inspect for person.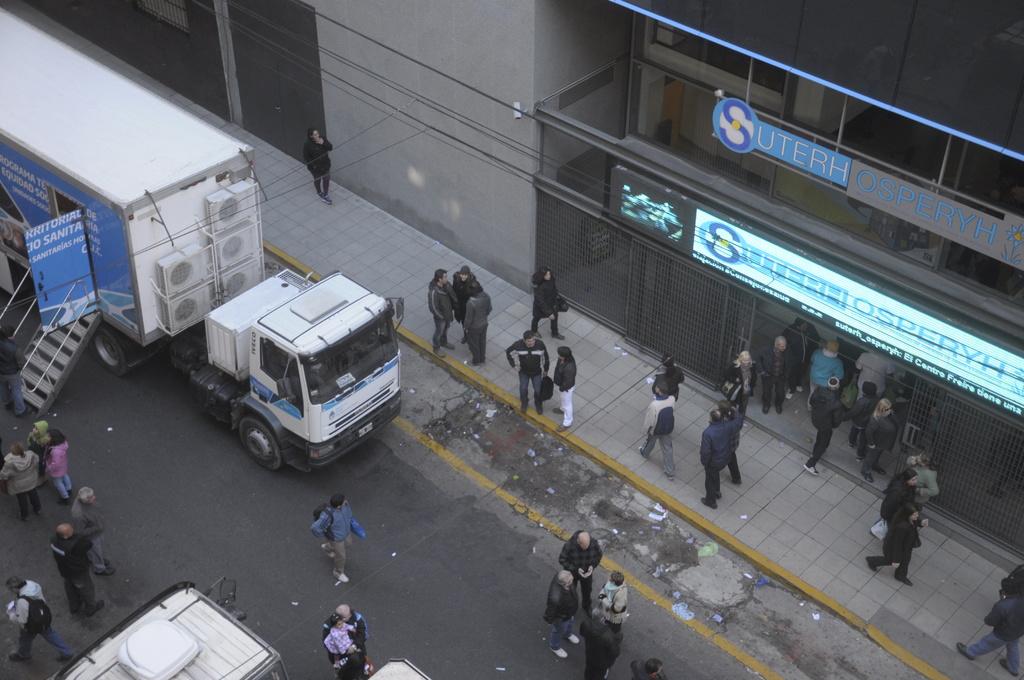
Inspection: (310, 491, 365, 583).
